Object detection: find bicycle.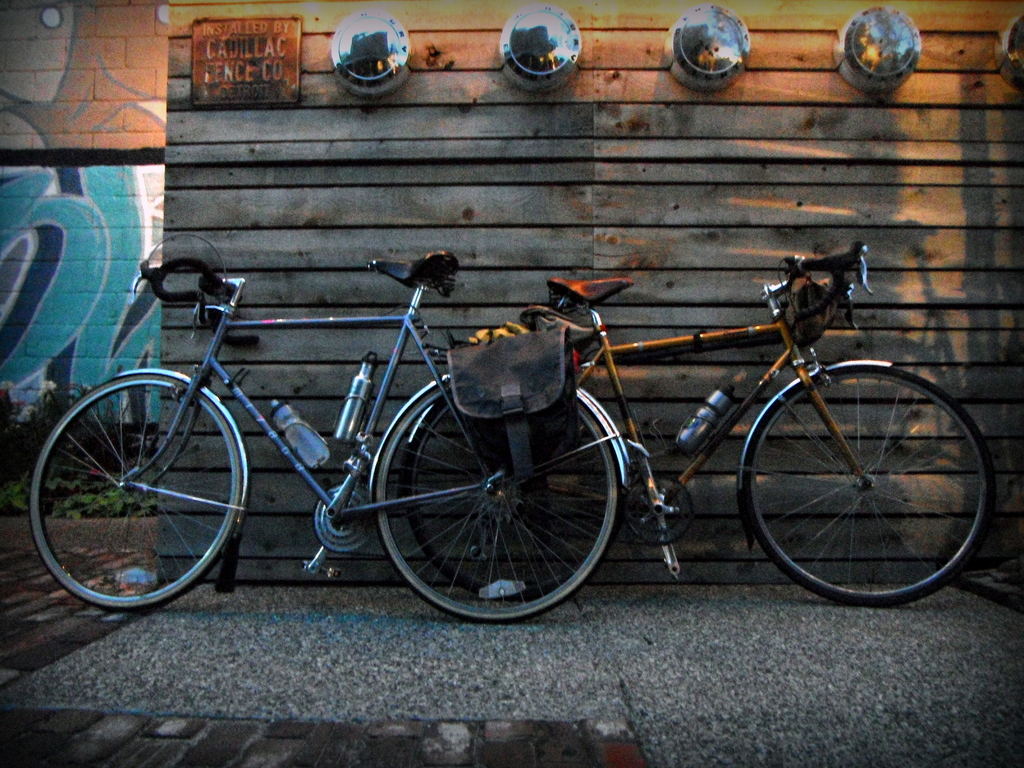
x1=385, y1=240, x2=986, y2=628.
